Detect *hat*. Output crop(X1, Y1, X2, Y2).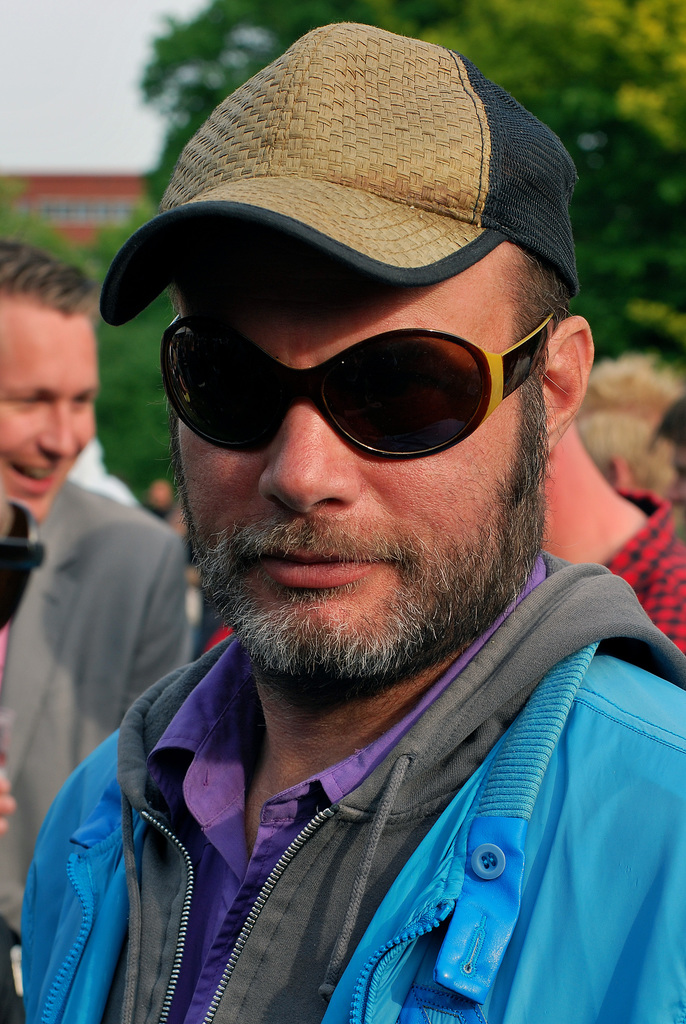
crop(103, 17, 580, 332).
